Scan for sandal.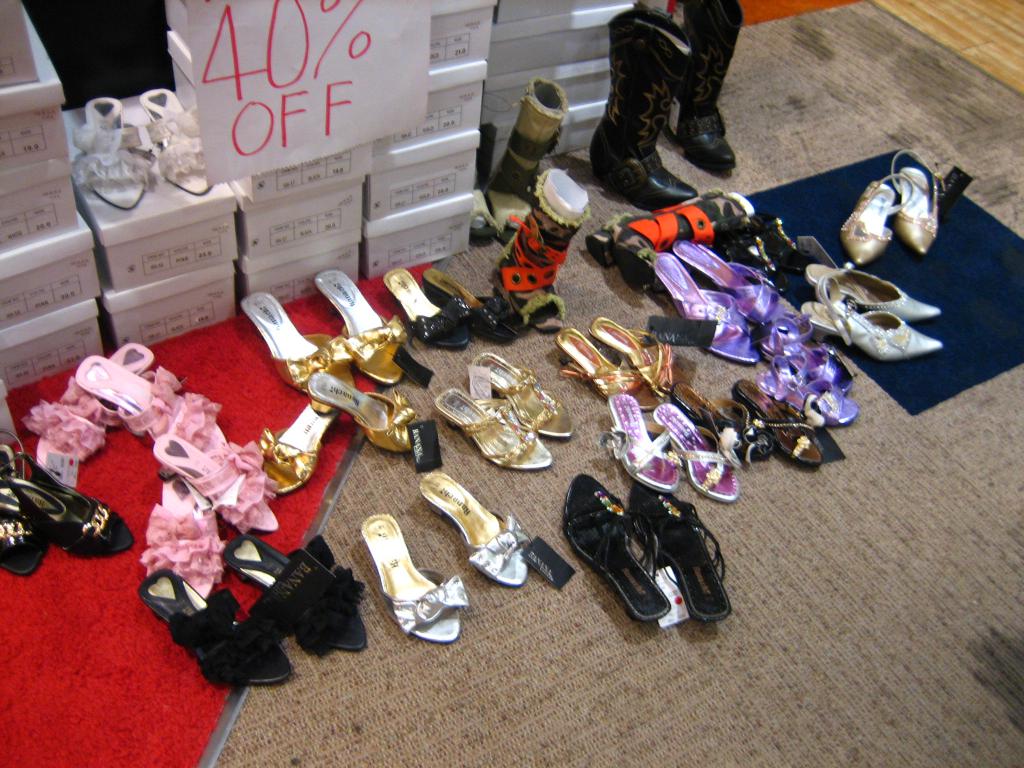
Scan result: [561, 475, 669, 620].
